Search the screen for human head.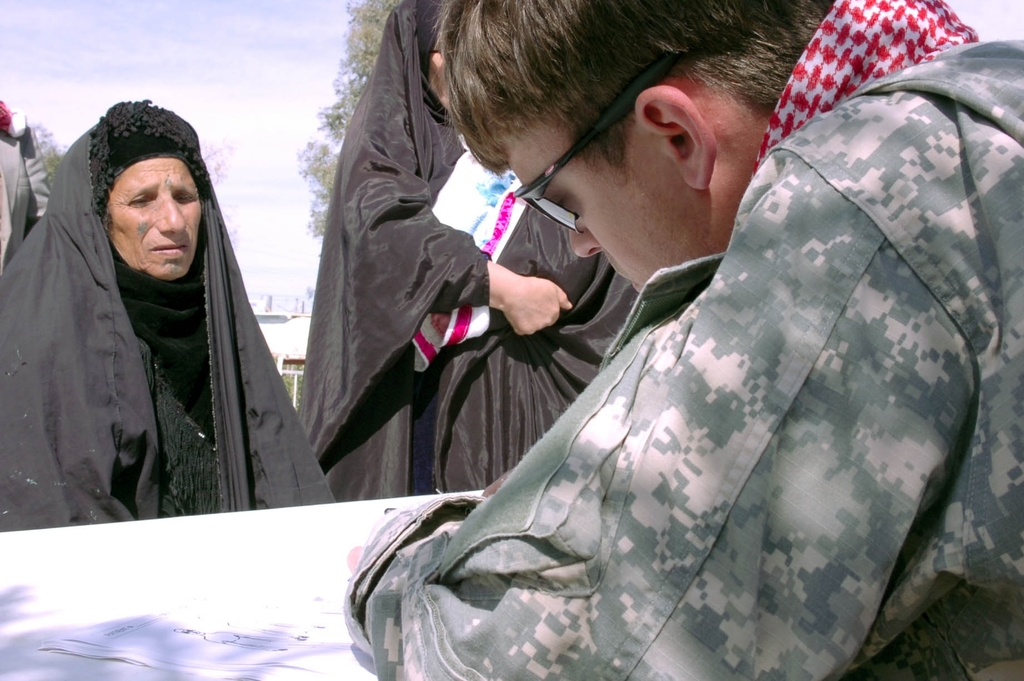
Found at (83,118,207,270).
